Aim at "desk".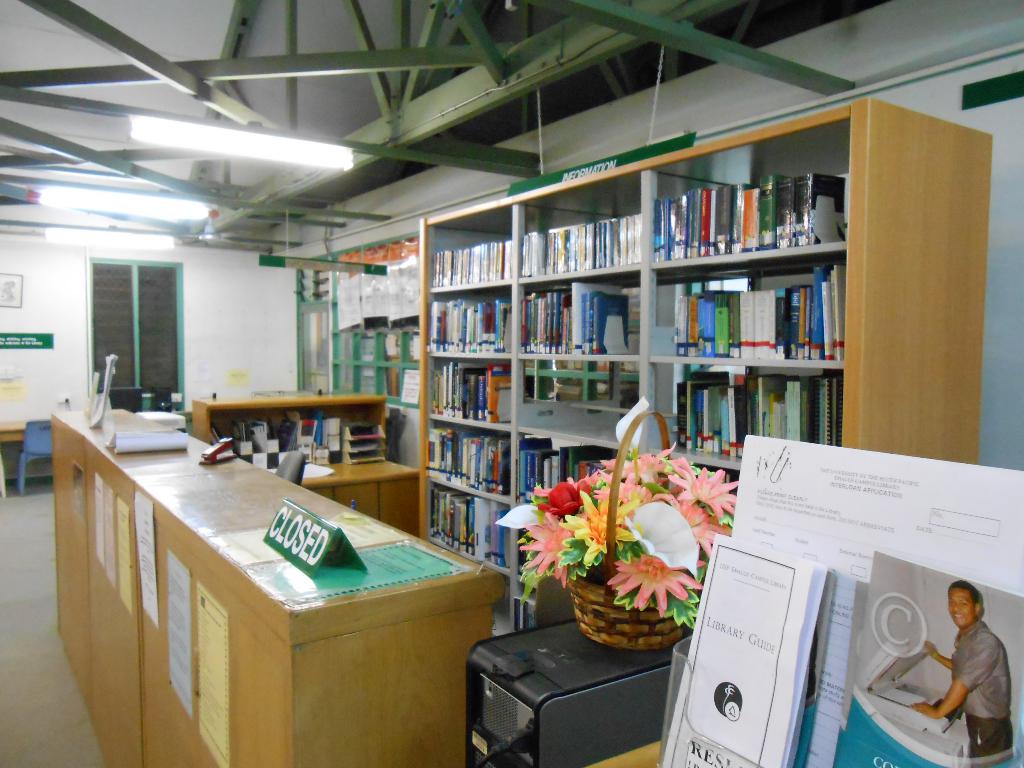
Aimed at region(50, 408, 504, 767).
